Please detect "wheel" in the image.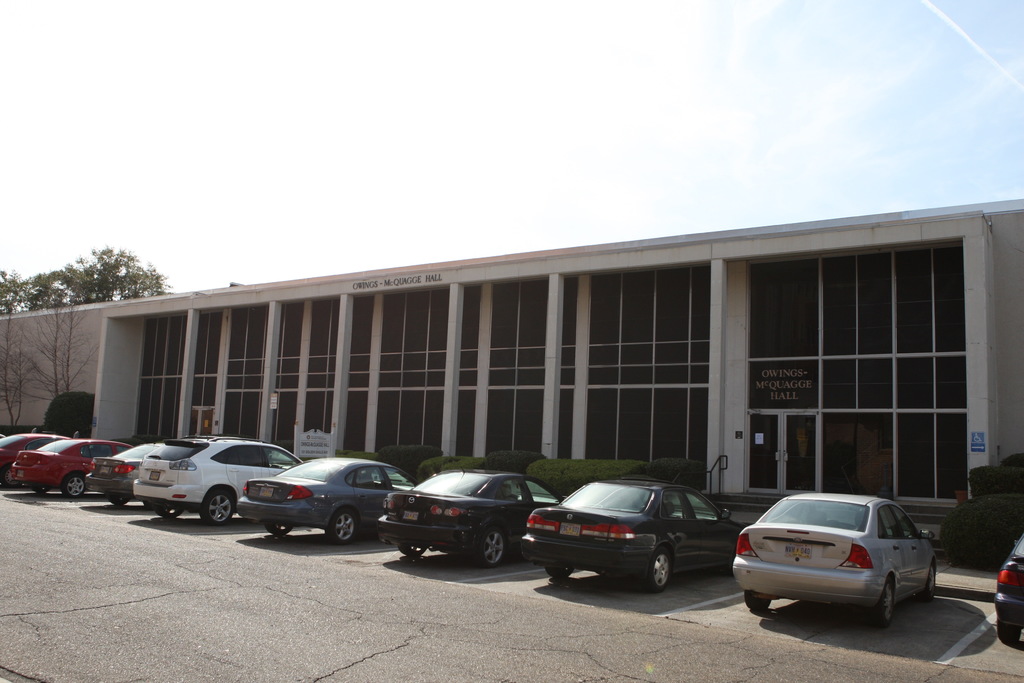
box(479, 530, 507, 566).
